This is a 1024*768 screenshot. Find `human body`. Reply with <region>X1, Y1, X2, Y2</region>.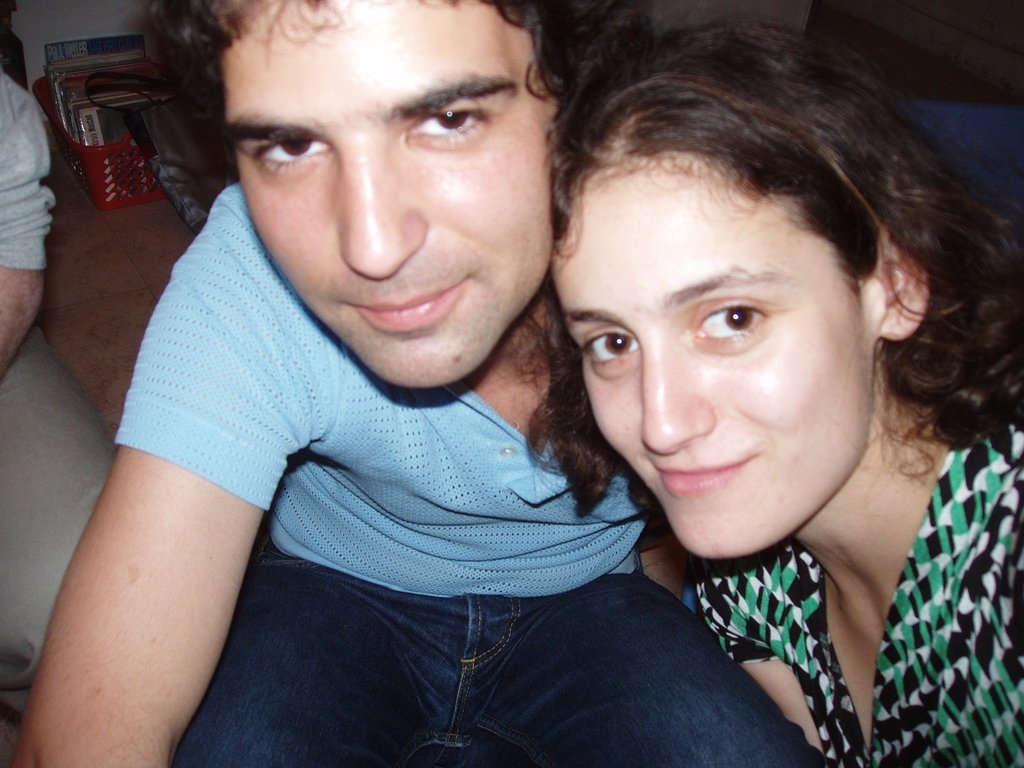
<region>7, 0, 836, 767</region>.
